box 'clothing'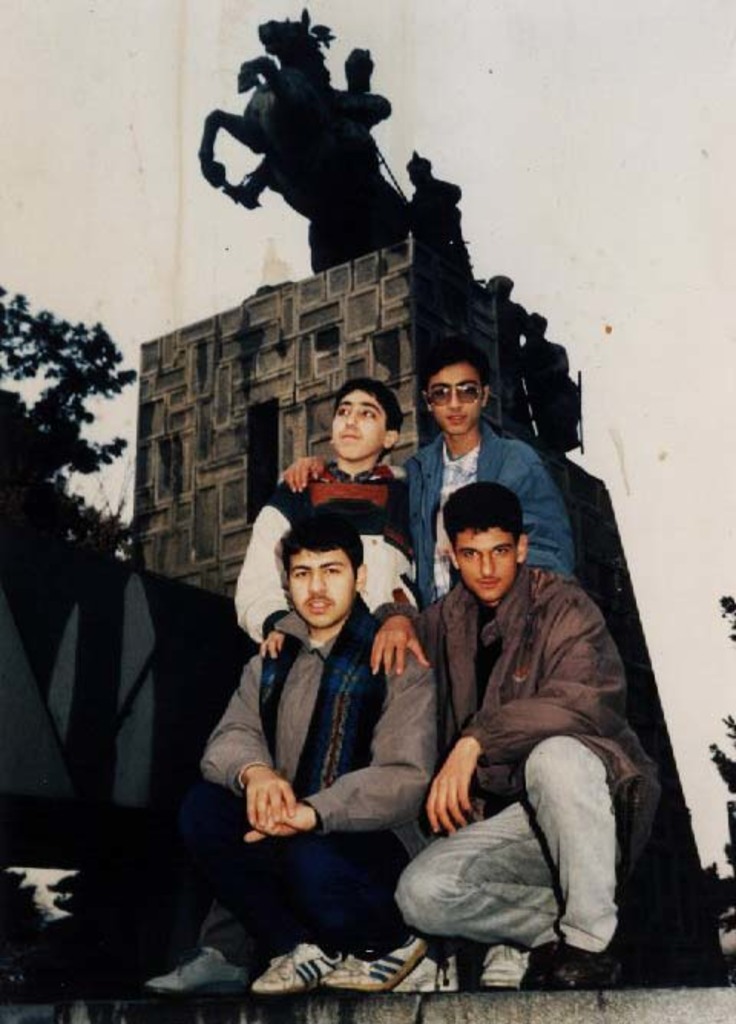
[x1=199, y1=586, x2=442, y2=973]
